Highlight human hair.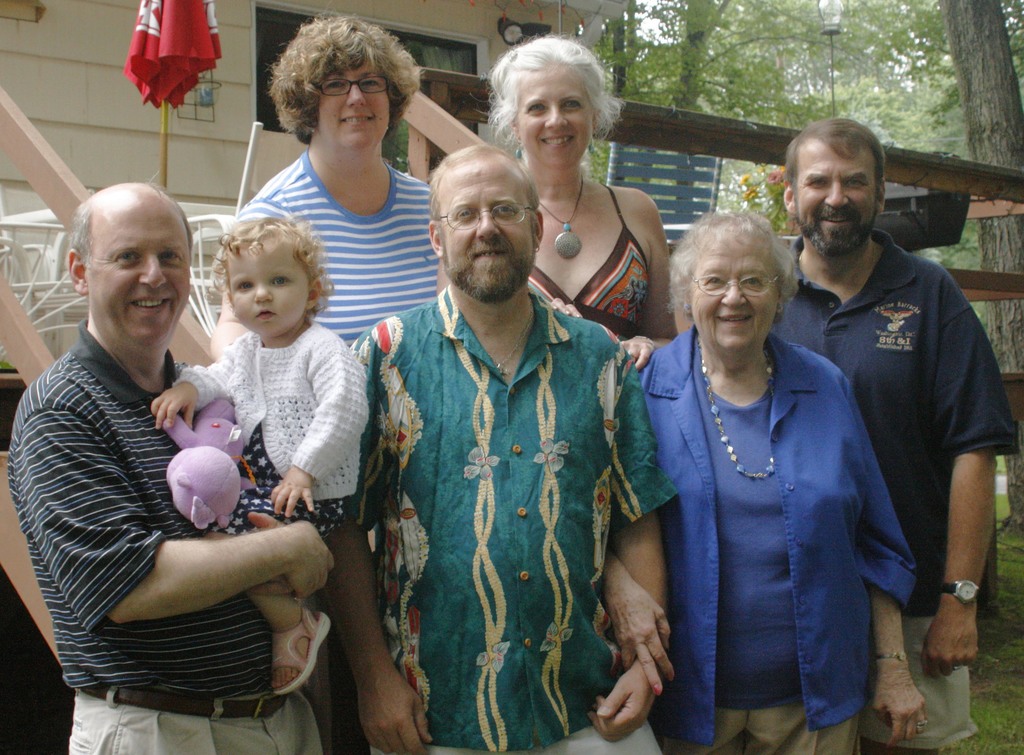
Highlighted region: (left=664, top=207, right=800, bottom=326).
